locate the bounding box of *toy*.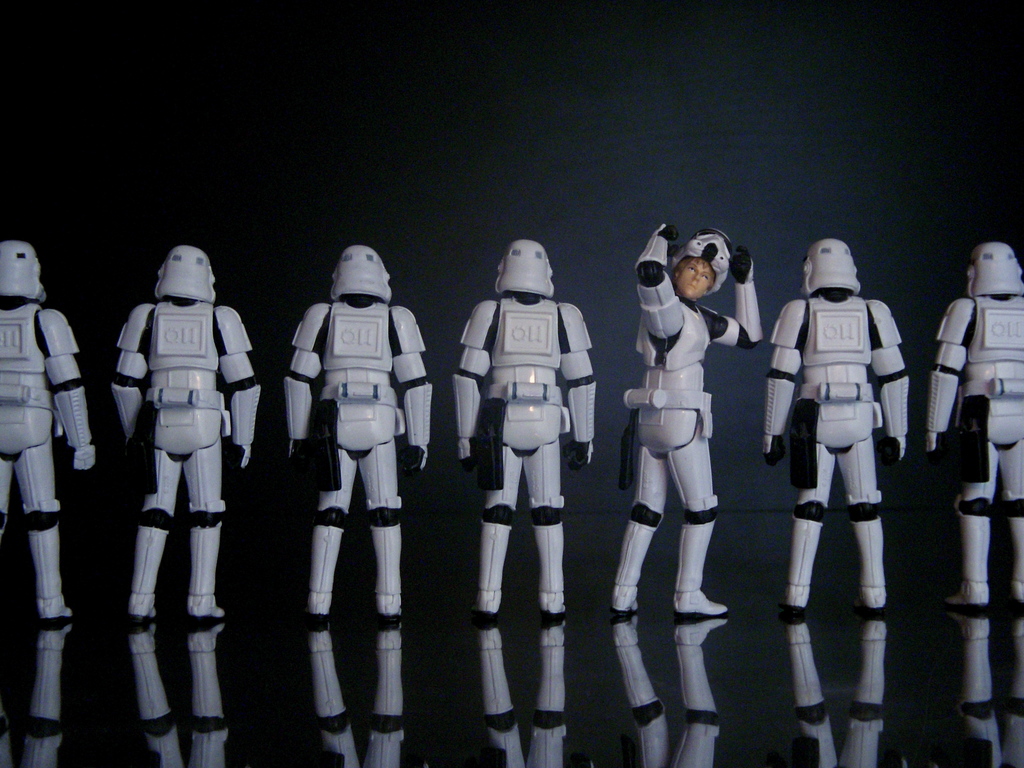
Bounding box: 284, 245, 431, 626.
